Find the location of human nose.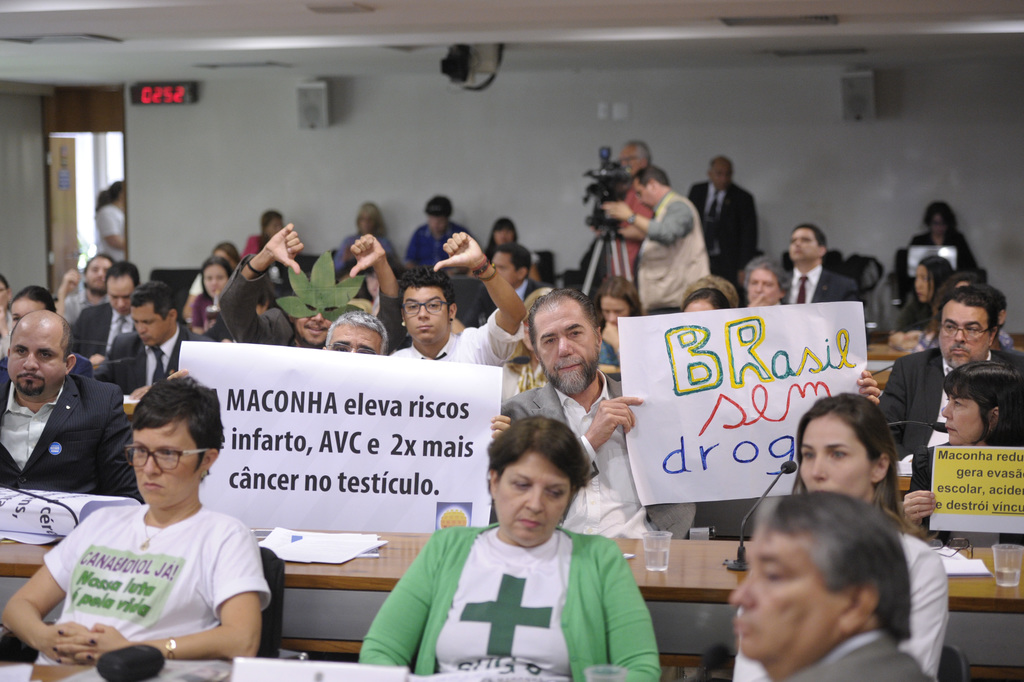
Location: left=725, top=574, right=755, bottom=608.
